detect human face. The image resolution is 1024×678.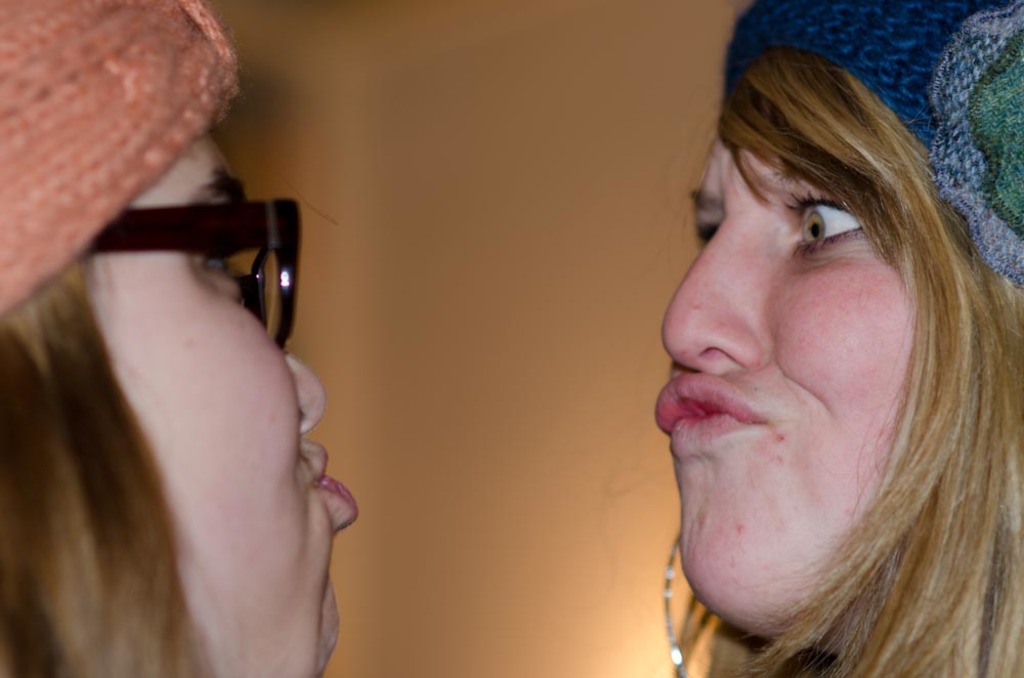
[656,137,909,626].
